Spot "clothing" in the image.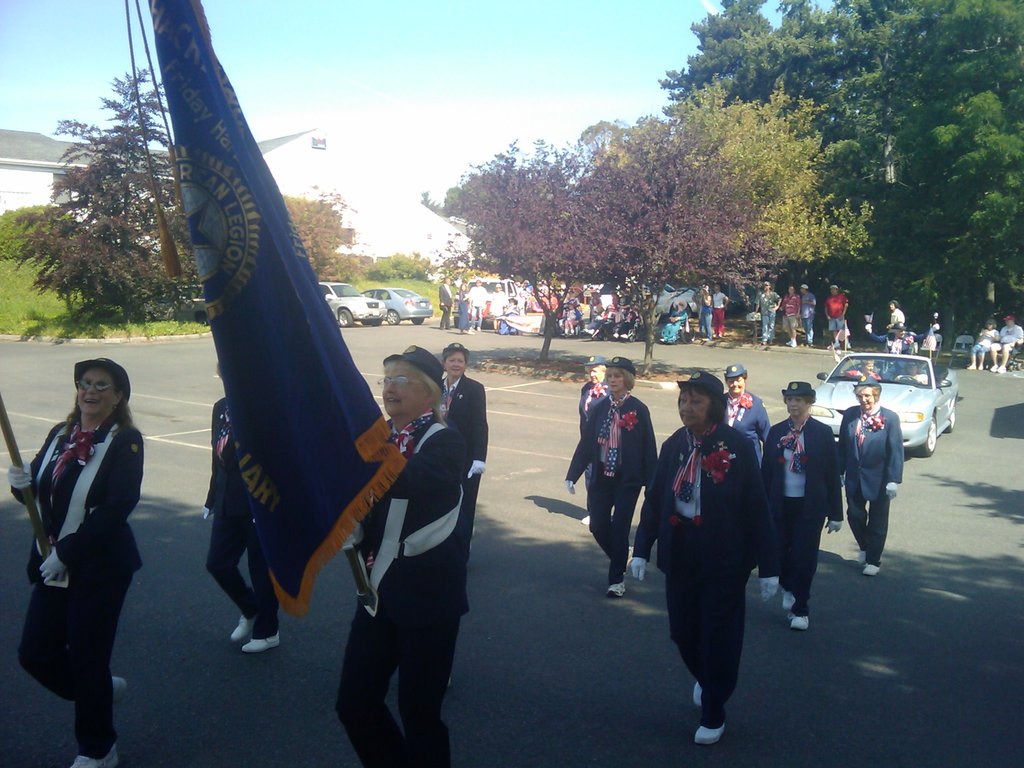
"clothing" found at [663, 308, 689, 346].
